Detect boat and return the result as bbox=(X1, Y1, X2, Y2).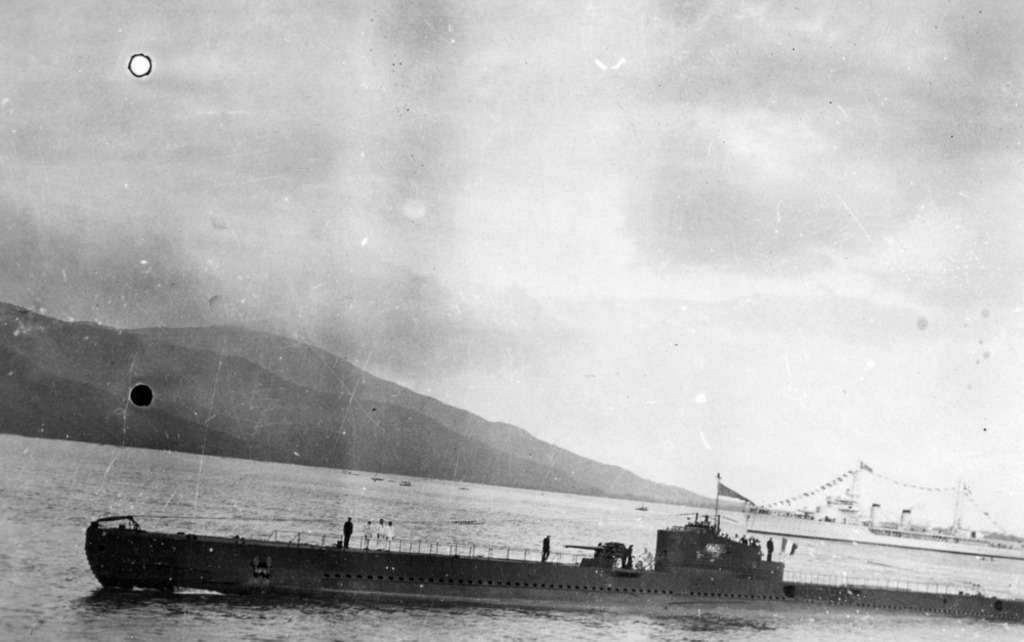
bbox=(79, 472, 1023, 624).
